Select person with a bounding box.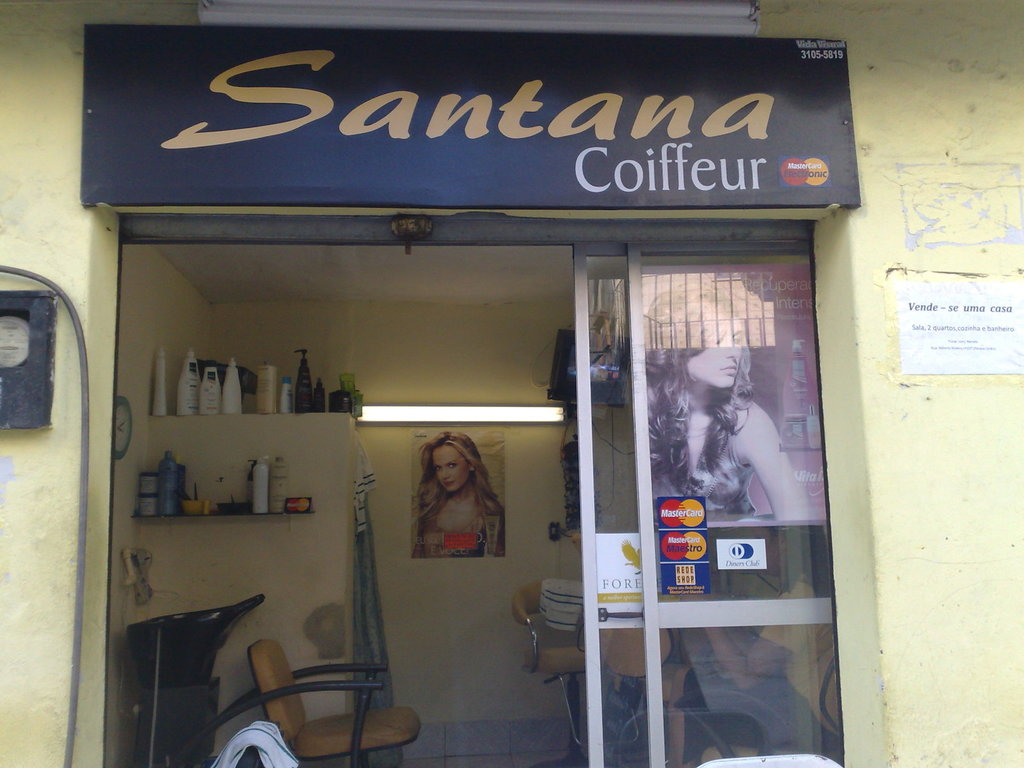
crop(621, 287, 810, 543).
